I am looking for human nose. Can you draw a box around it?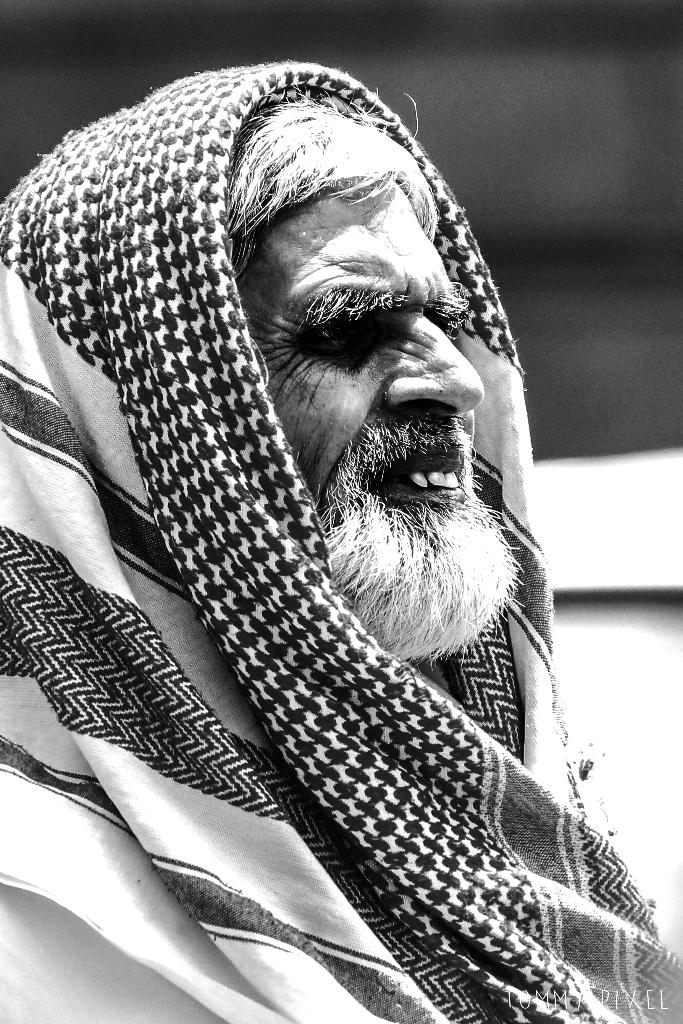
Sure, the bounding box is [x1=384, y1=300, x2=486, y2=410].
